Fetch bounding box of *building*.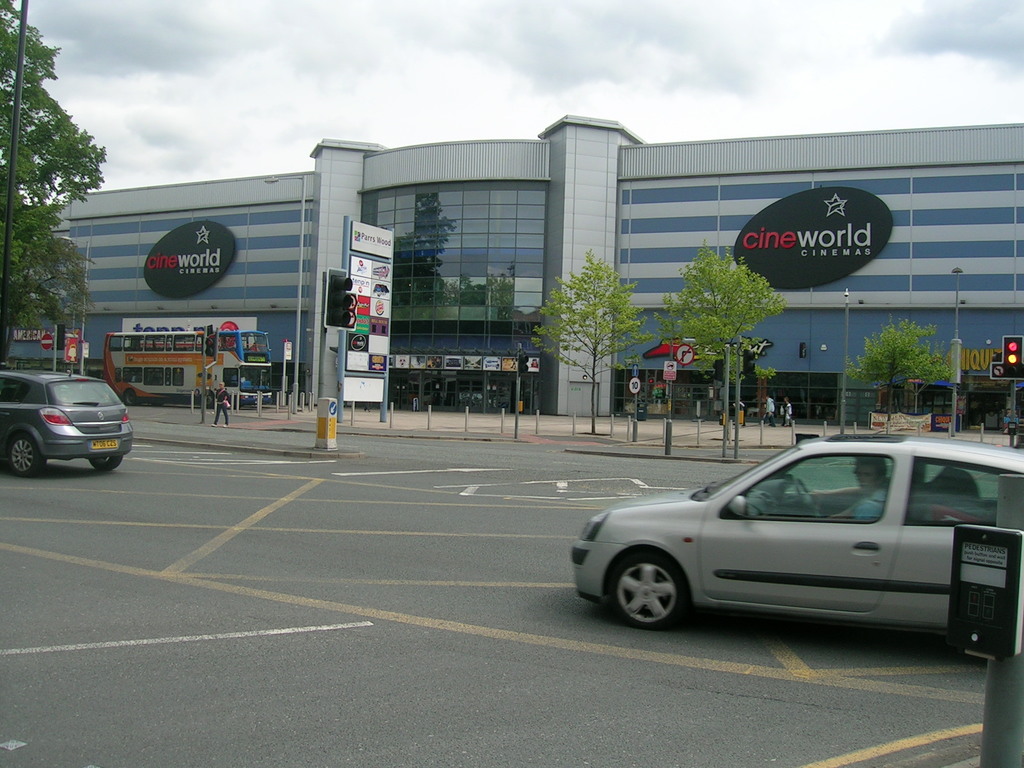
Bbox: [x1=22, y1=117, x2=1023, y2=415].
